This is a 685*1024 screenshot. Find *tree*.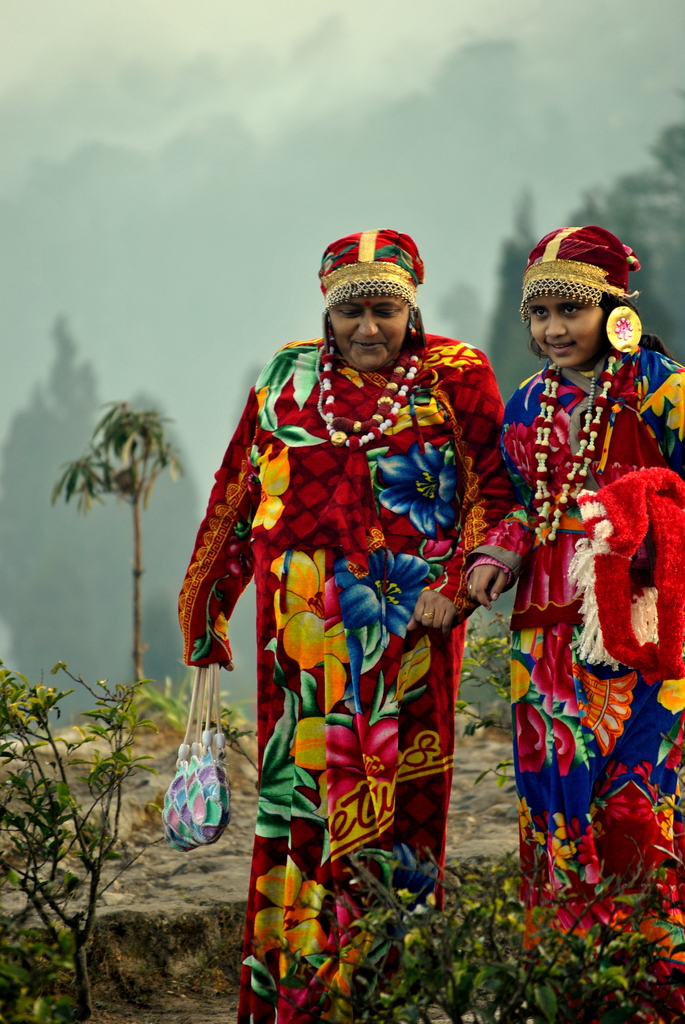
Bounding box: 36 385 202 714.
